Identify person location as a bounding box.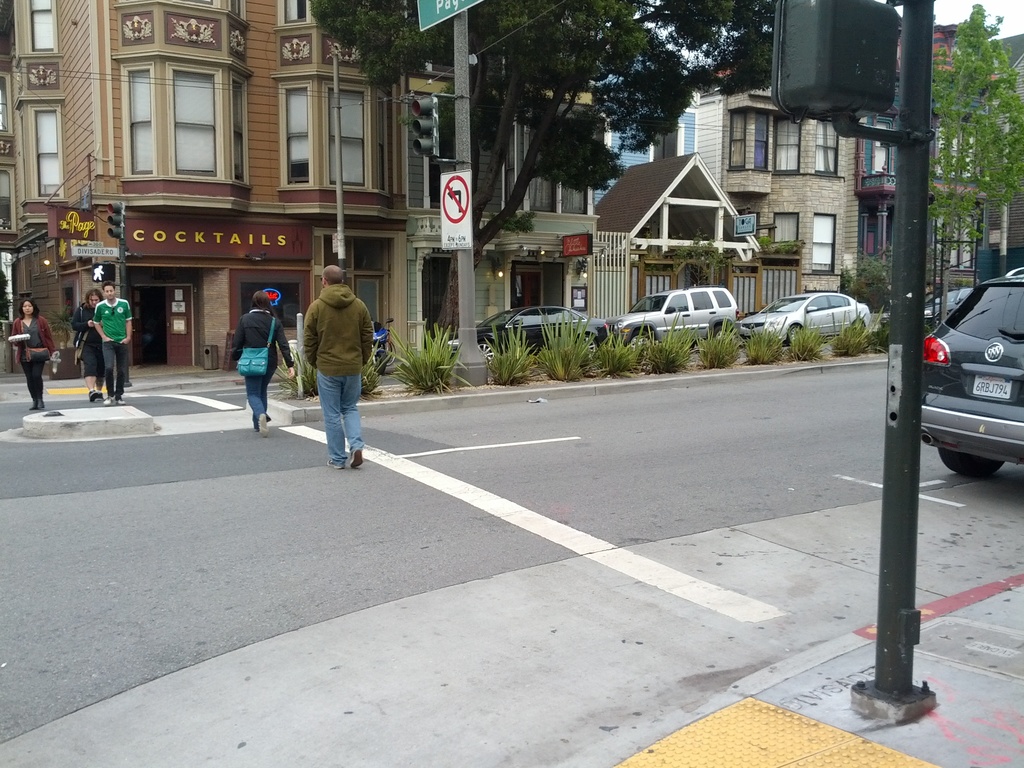
90:277:132:405.
